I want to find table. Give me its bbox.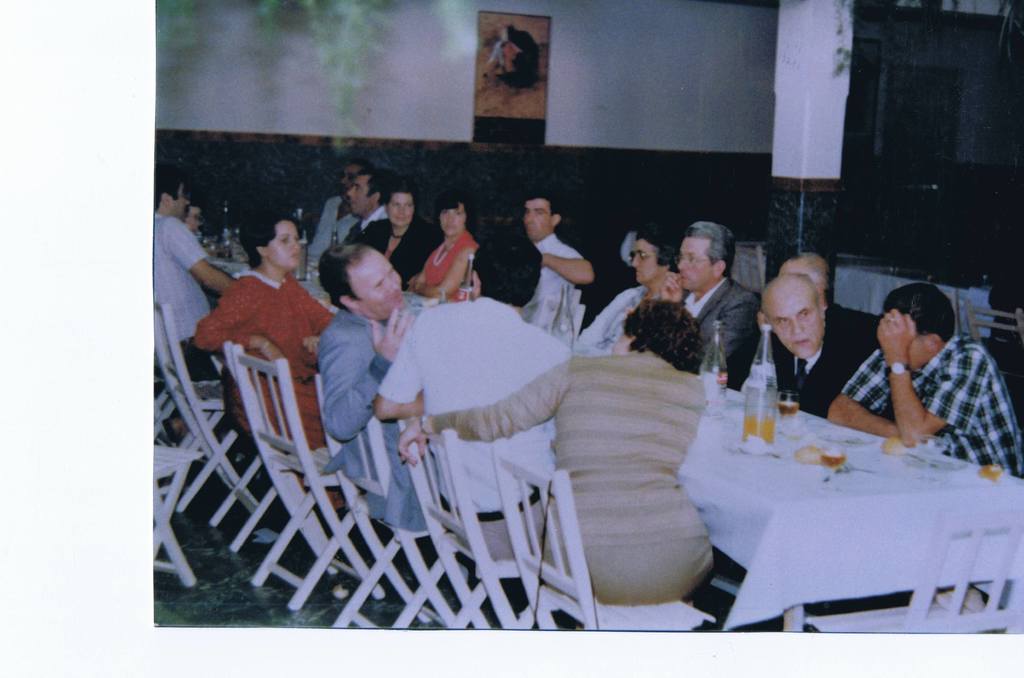
<box>663,393,1004,656</box>.
